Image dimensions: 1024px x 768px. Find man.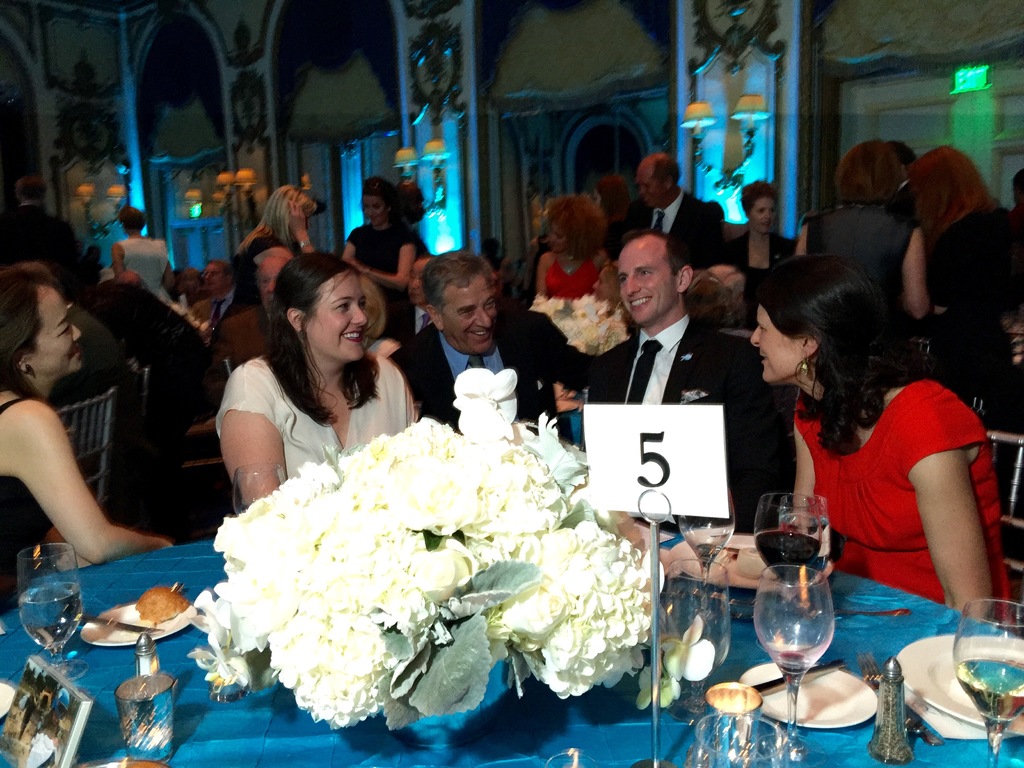
618, 148, 726, 270.
